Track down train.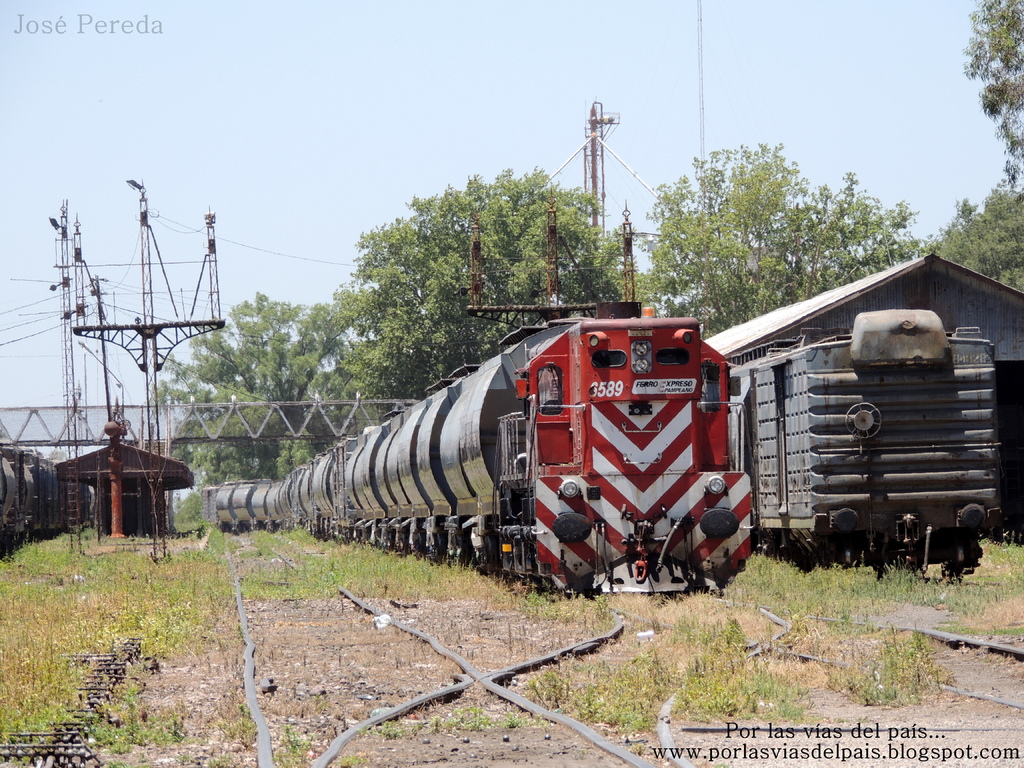
Tracked to <region>0, 423, 94, 550</region>.
